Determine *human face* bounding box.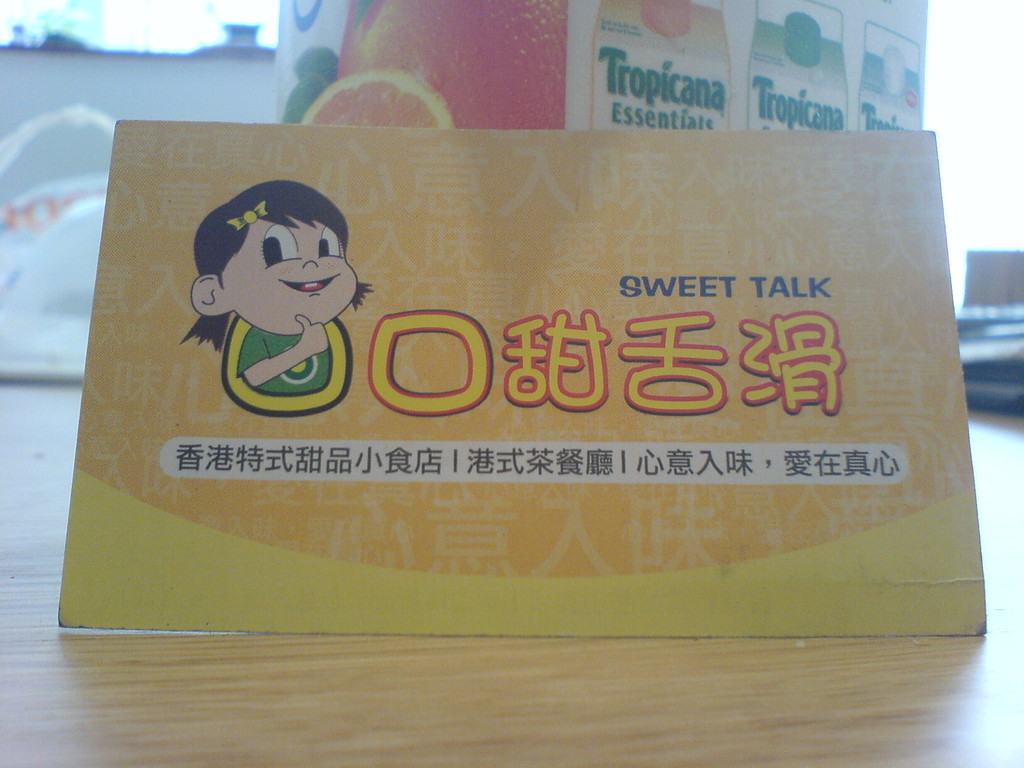
Determined: 223 216 360 333.
